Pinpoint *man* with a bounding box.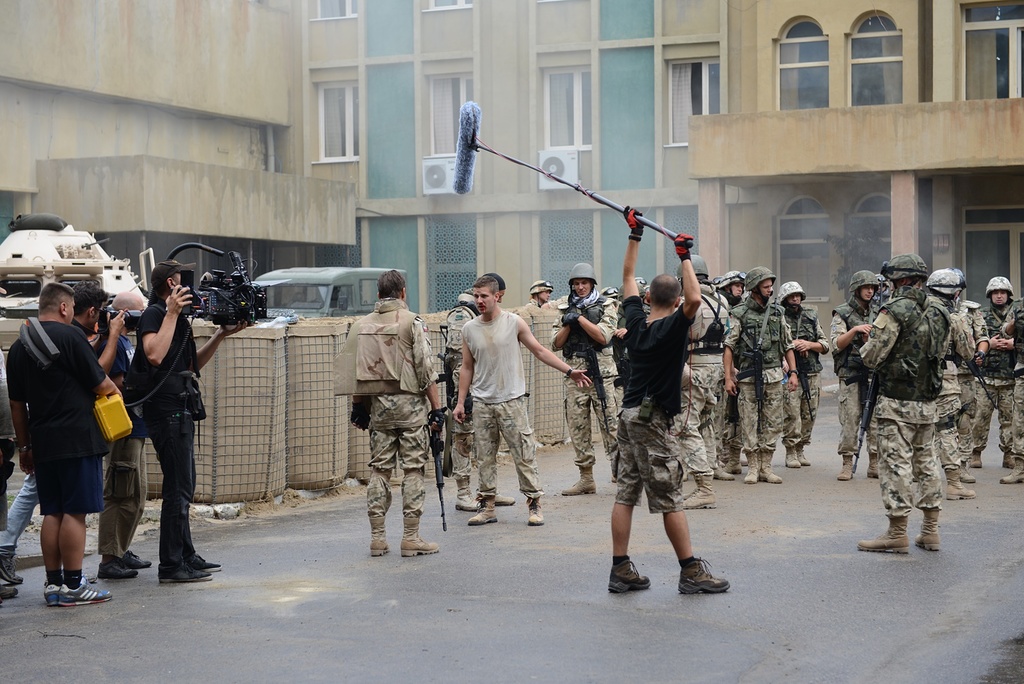
pyautogui.locateOnScreen(774, 279, 825, 465).
